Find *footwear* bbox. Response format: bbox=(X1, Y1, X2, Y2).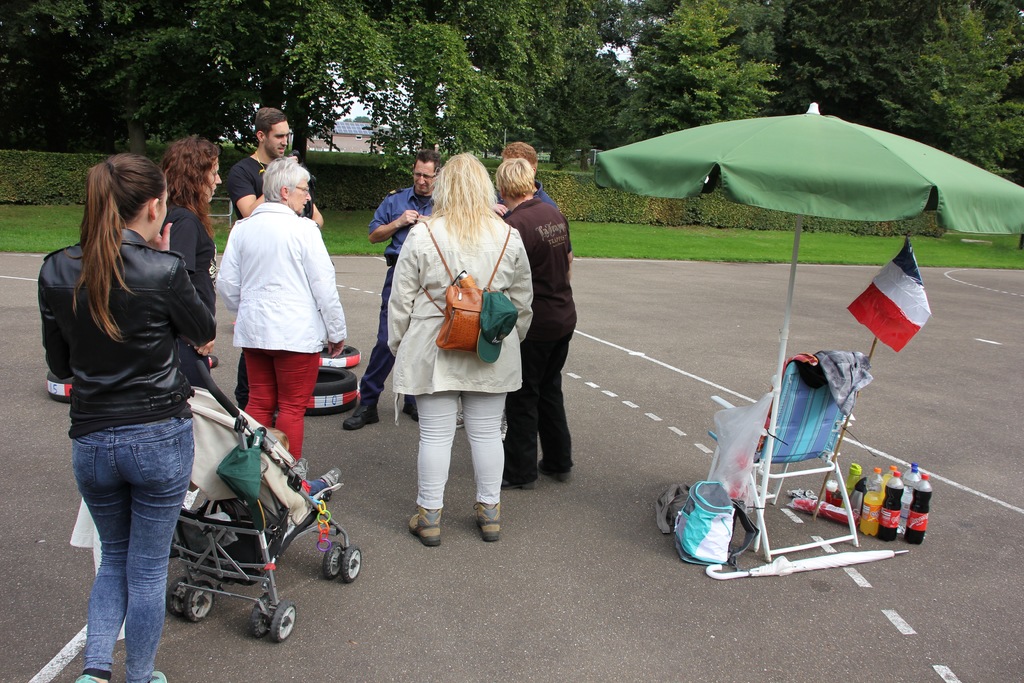
bbox=(406, 503, 447, 550).
